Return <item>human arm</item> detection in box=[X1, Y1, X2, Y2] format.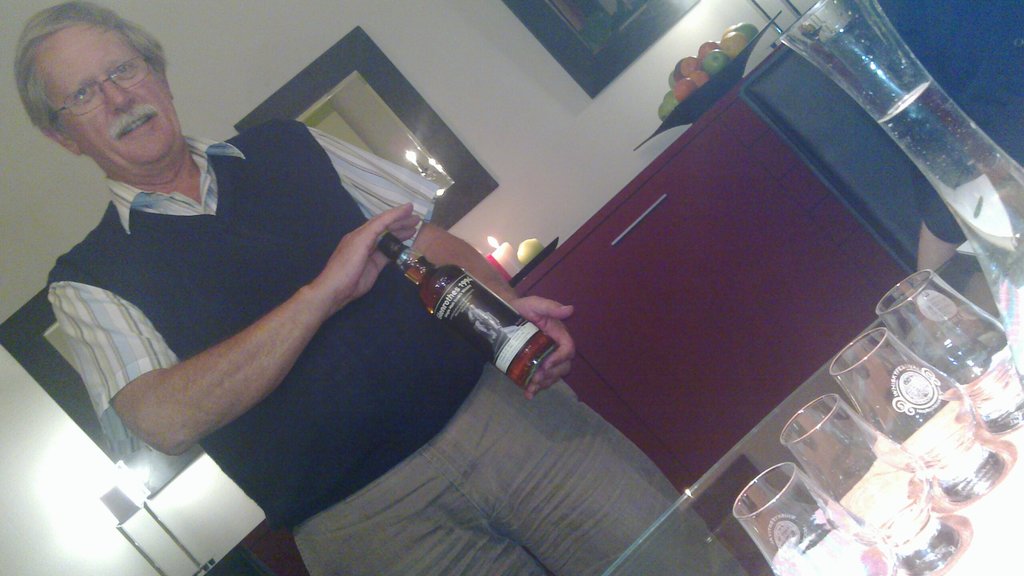
box=[294, 121, 580, 403].
